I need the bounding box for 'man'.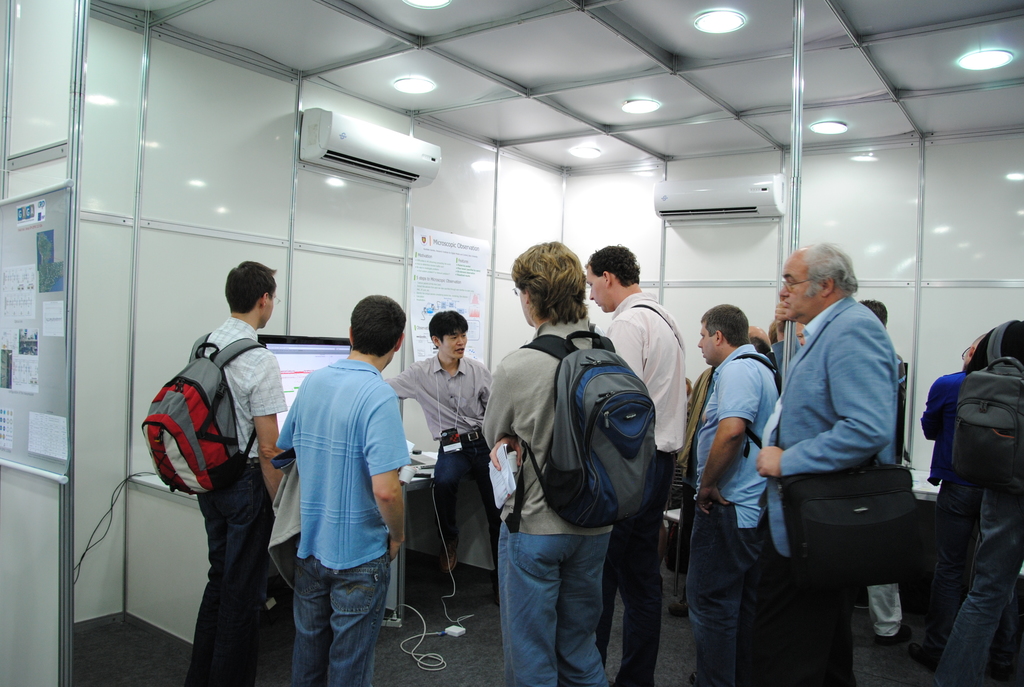
Here it is: x1=748, y1=324, x2=778, y2=374.
